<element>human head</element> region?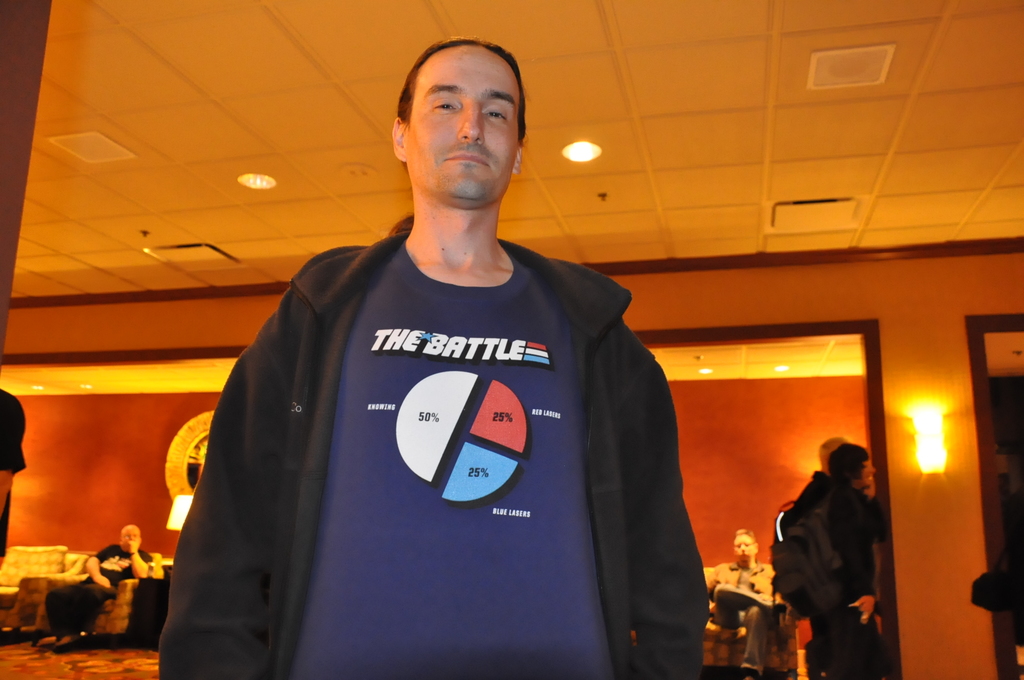
bbox=(825, 444, 871, 484)
